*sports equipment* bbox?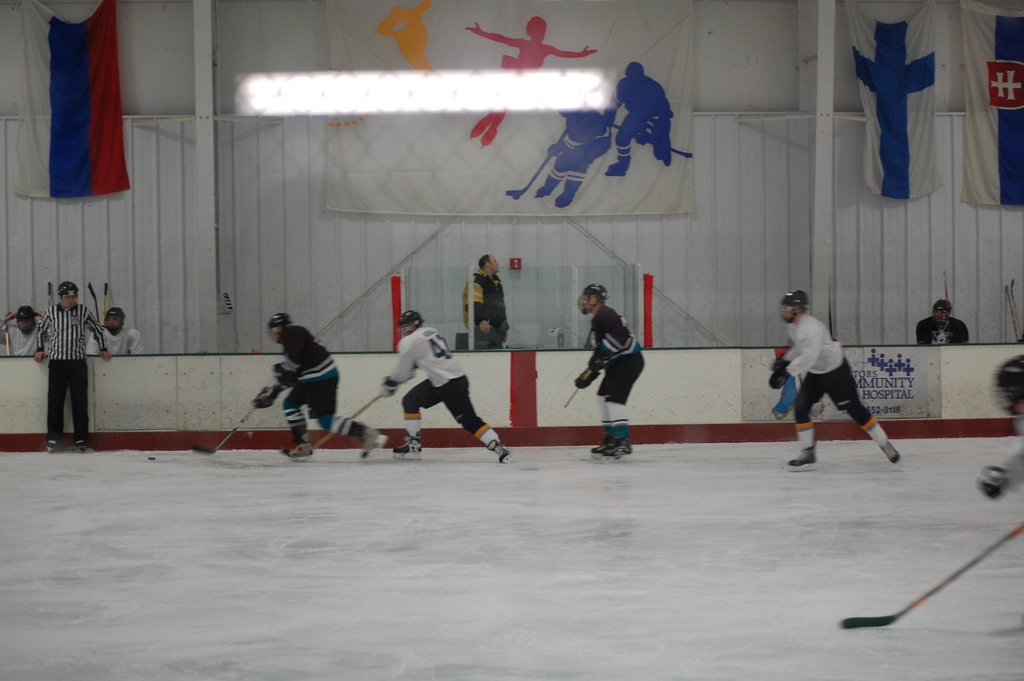
579/284/606/318
